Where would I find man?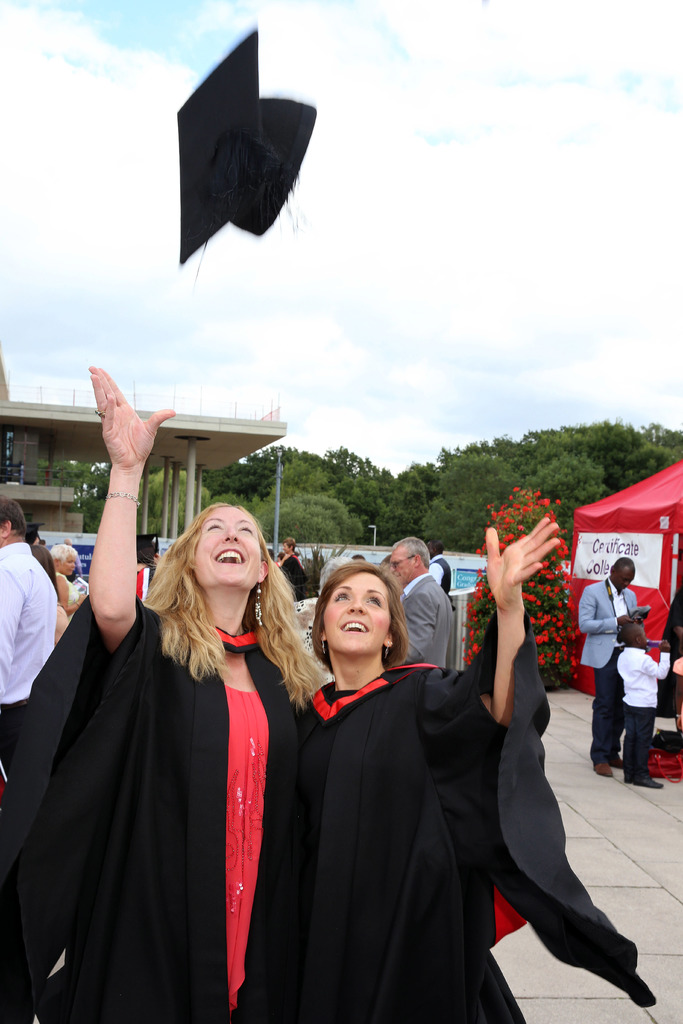
At 0, 490, 57, 774.
